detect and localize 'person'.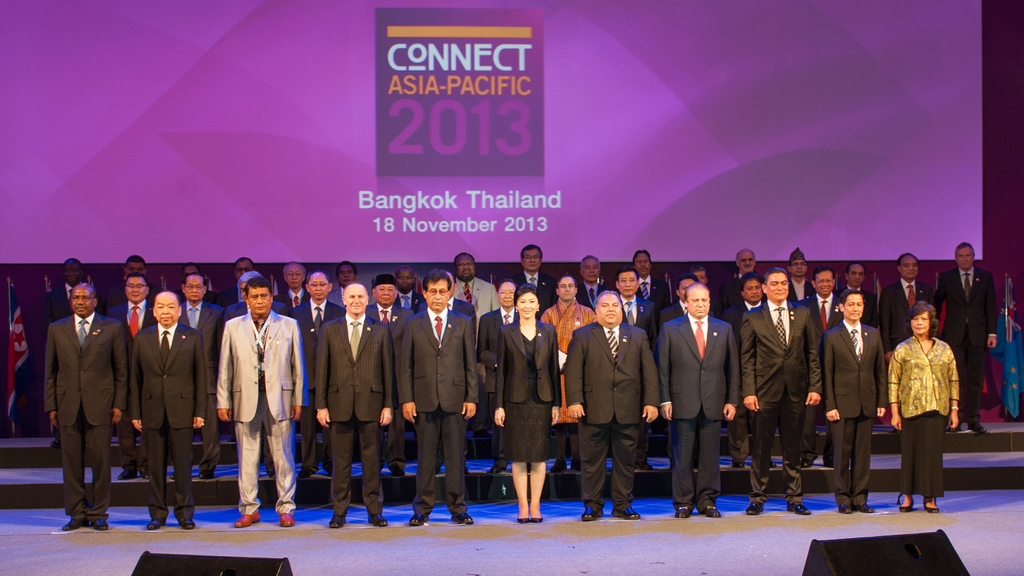
Localized at region(569, 291, 655, 527).
